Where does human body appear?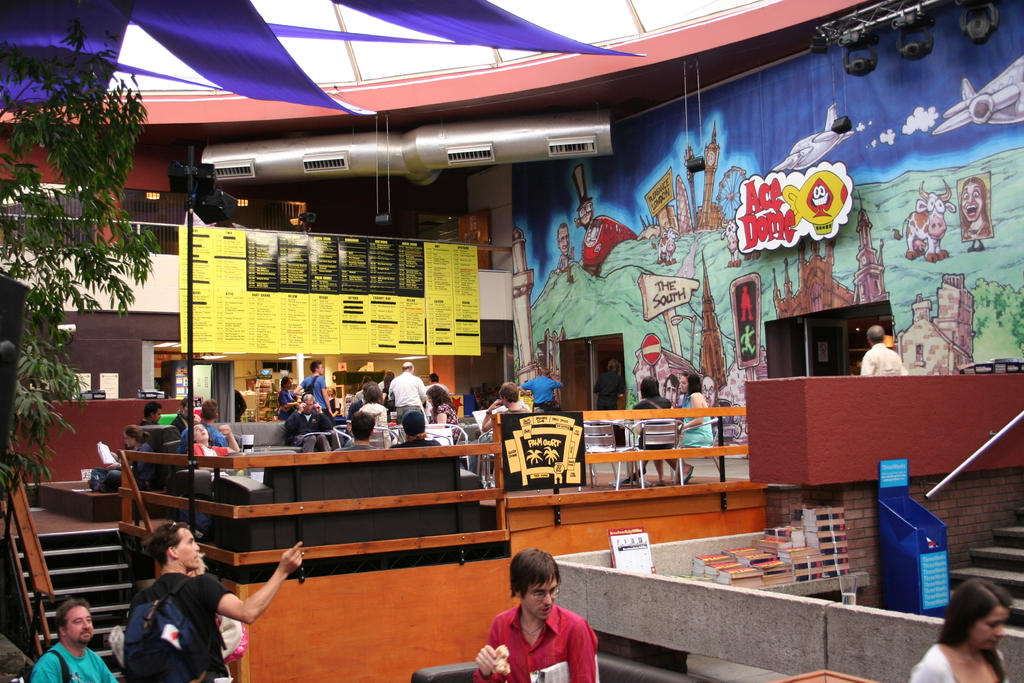
Appears at (122, 522, 311, 680).
